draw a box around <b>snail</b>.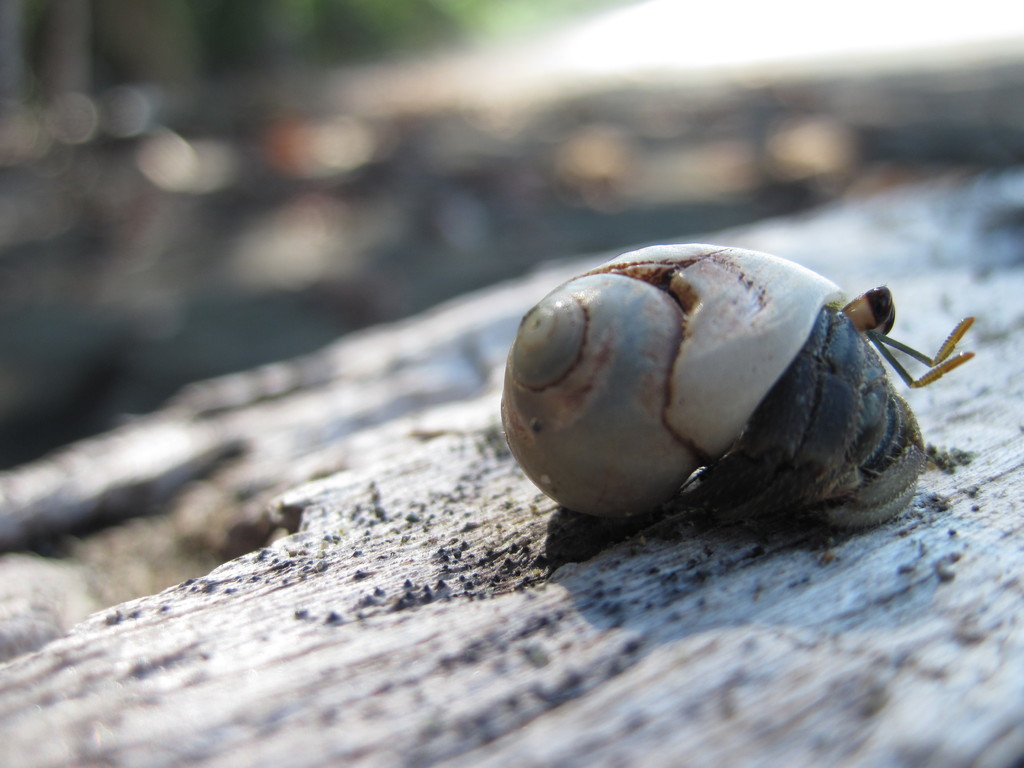
box=[494, 242, 979, 534].
